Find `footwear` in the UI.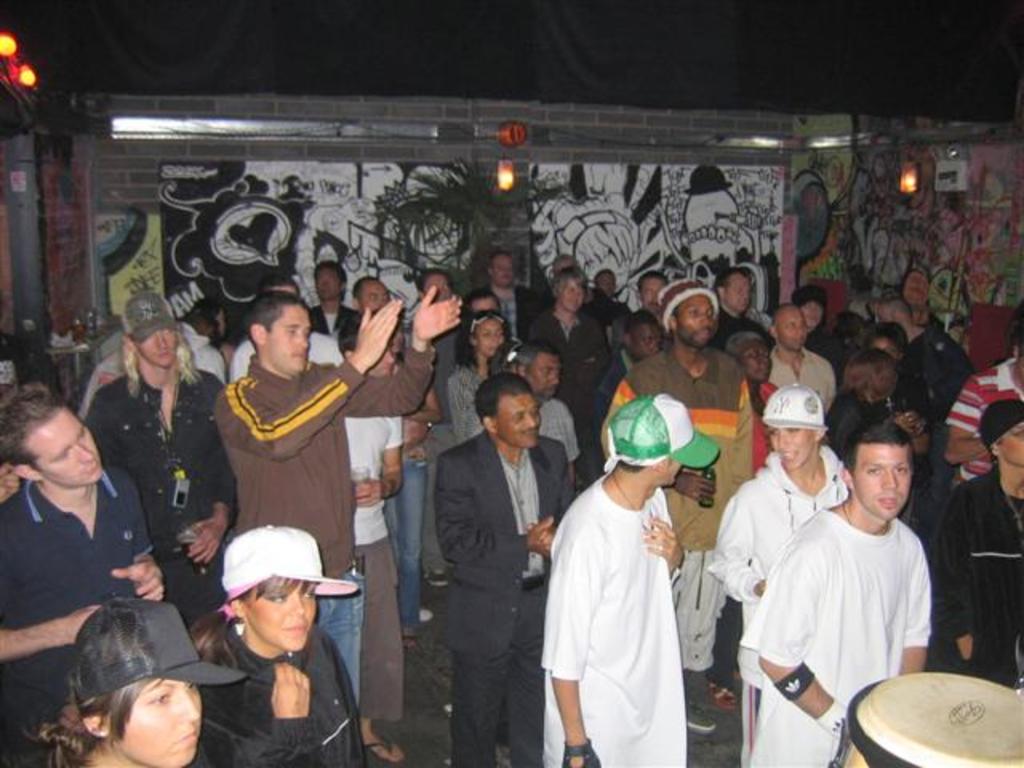
UI element at [424,570,451,590].
